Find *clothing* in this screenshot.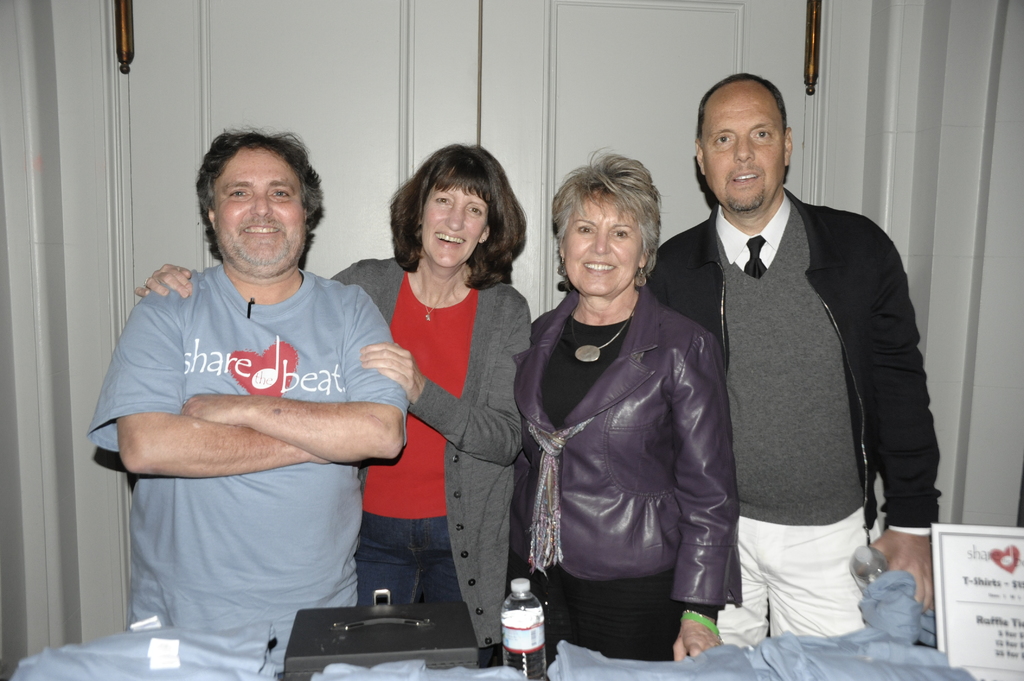
The bounding box for *clothing* is crop(514, 273, 745, 673).
